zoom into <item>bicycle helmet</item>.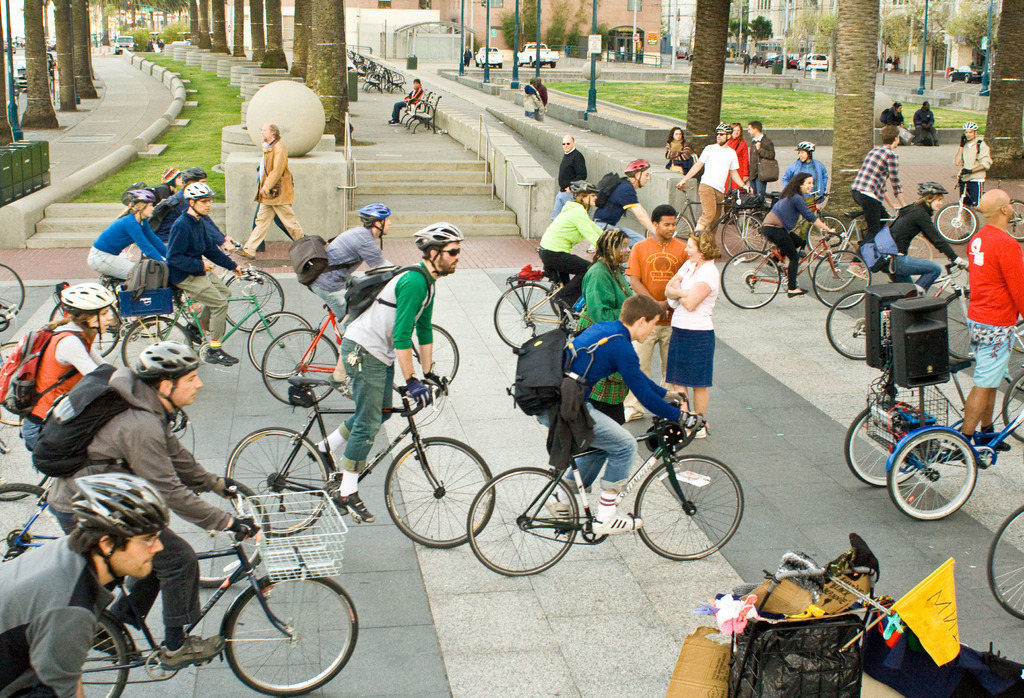
Zoom target: l=125, t=186, r=155, b=205.
